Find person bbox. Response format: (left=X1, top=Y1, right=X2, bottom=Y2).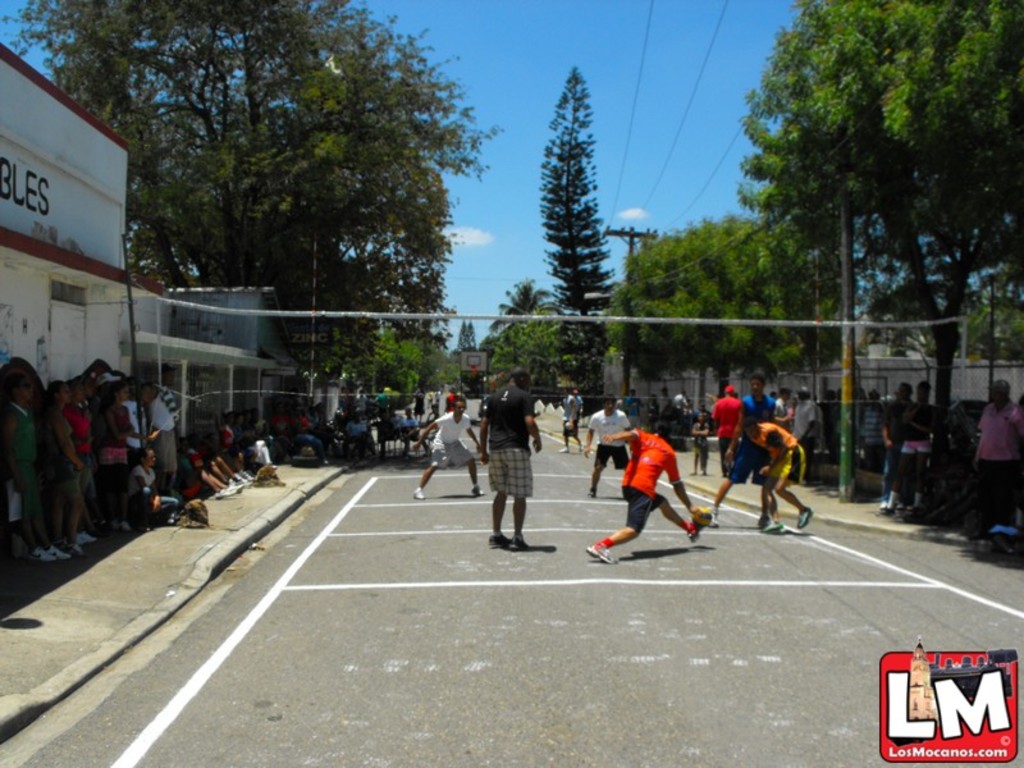
(left=973, top=379, right=1023, bottom=532).
